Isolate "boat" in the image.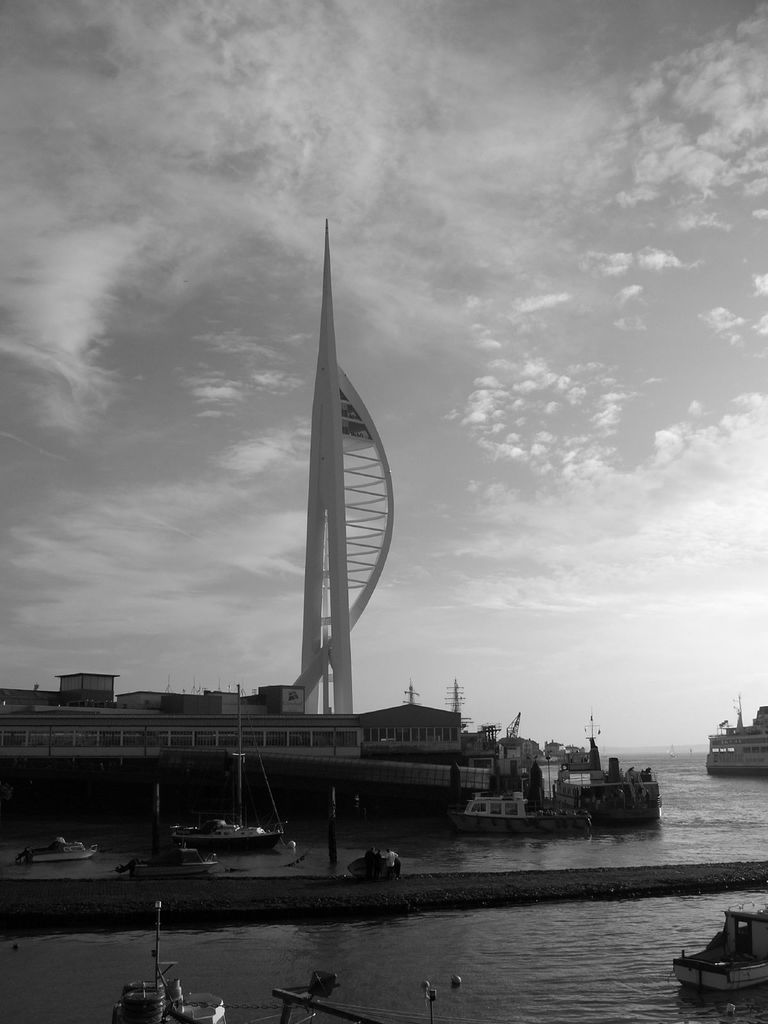
Isolated region: (left=120, top=840, right=226, bottom=878).
